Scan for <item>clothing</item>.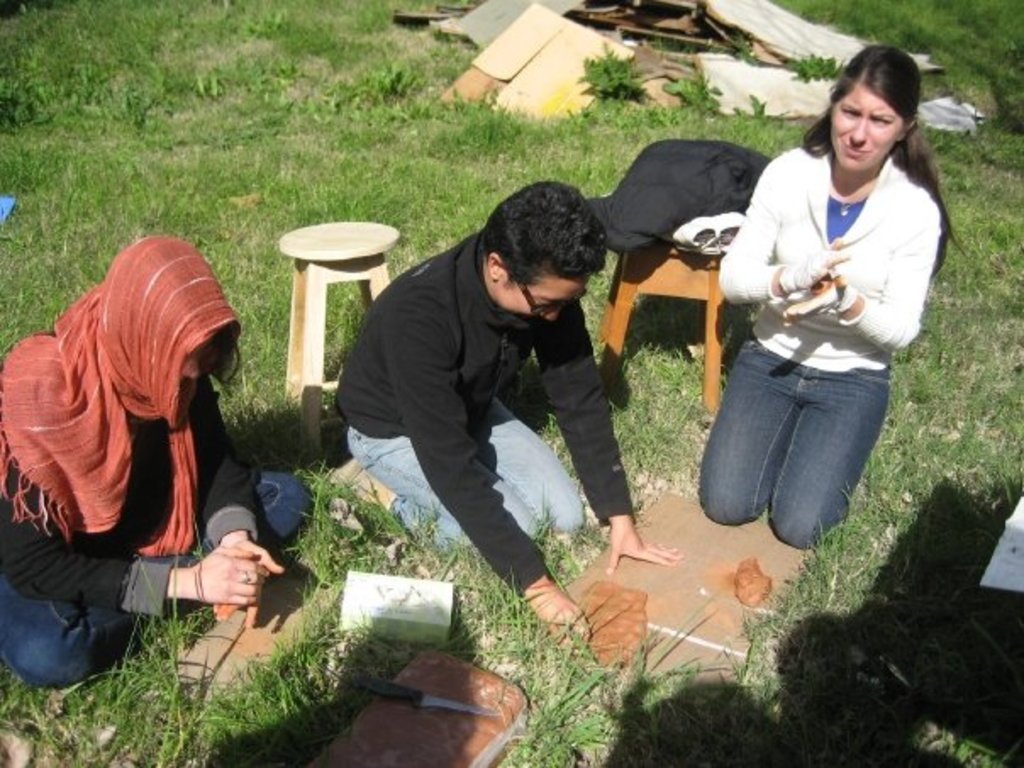
Scan result: 693,137,943,549.
